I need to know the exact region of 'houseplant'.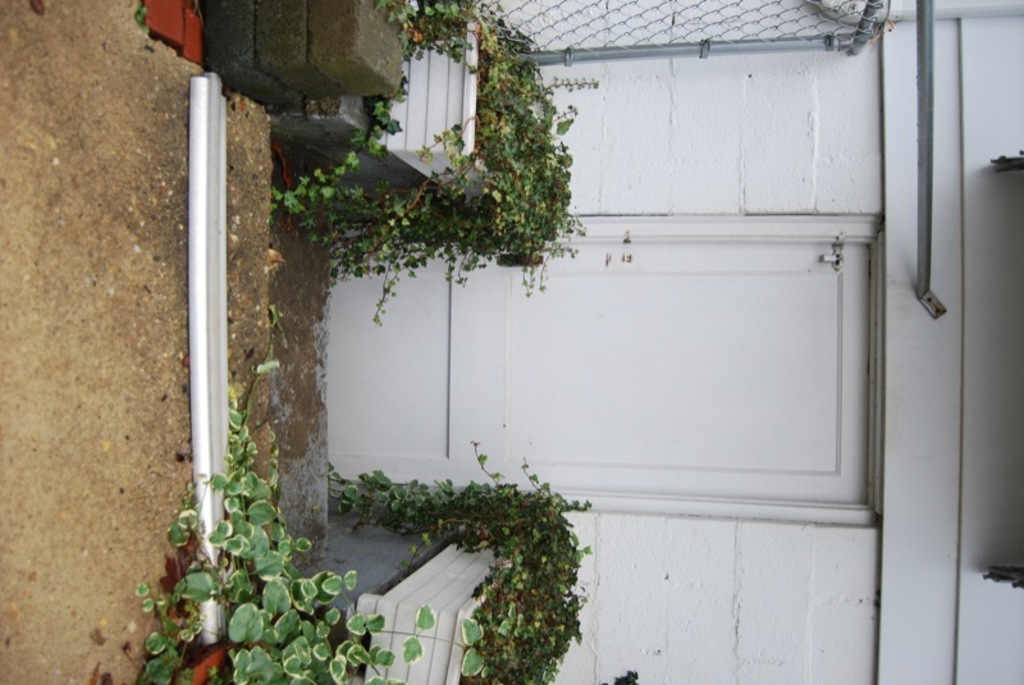
Region: [left=447, top=463, right=598, bottom=684].
